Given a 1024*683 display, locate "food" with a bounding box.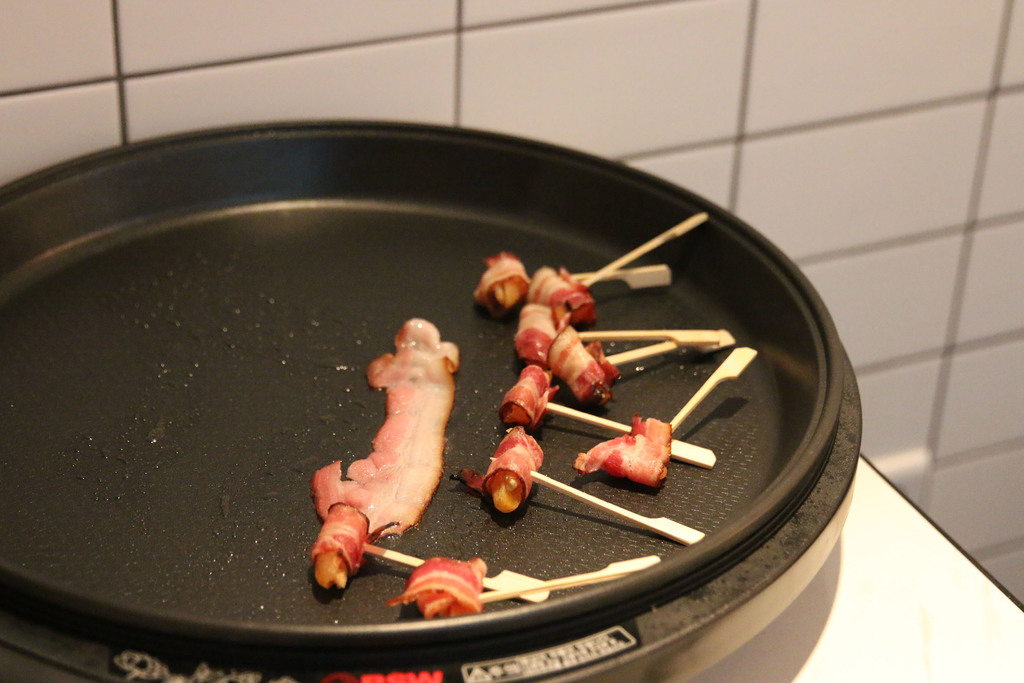
Located: (496,365,558,431).
